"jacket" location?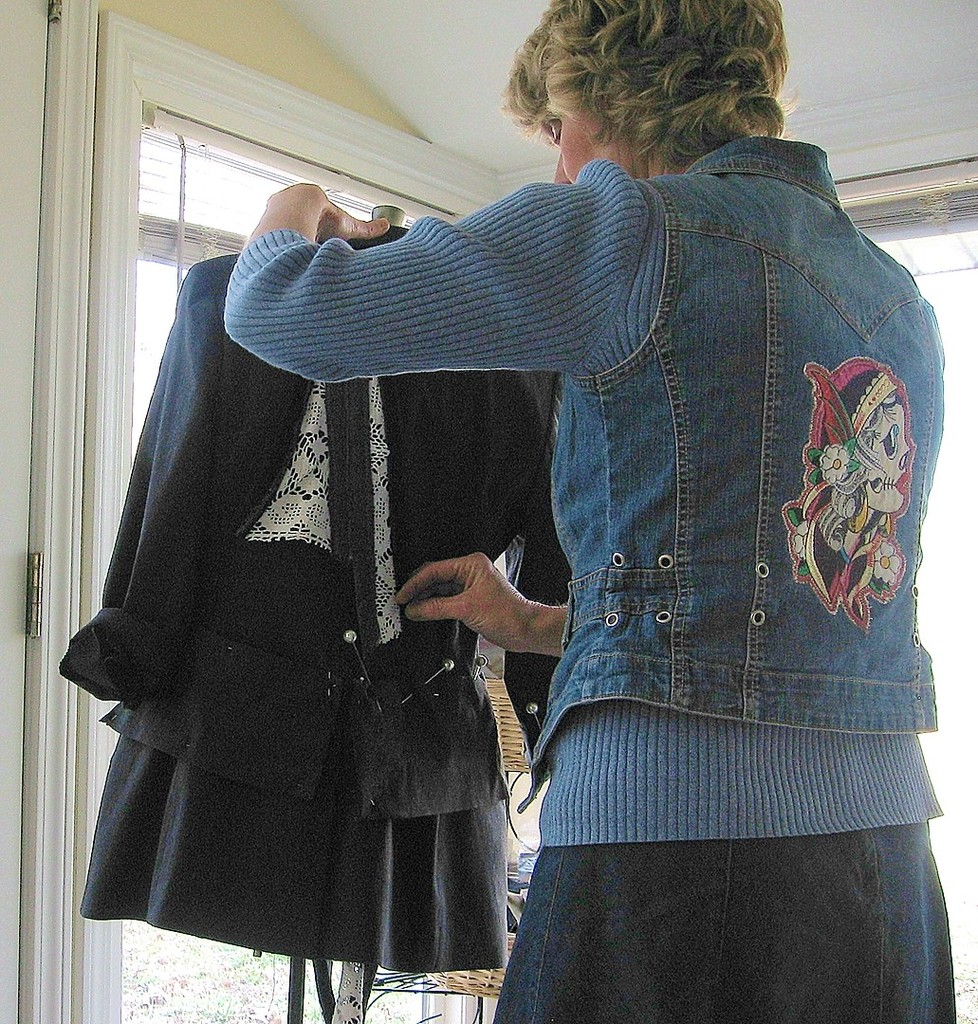
<region>53, 256, 575, 813</region>
